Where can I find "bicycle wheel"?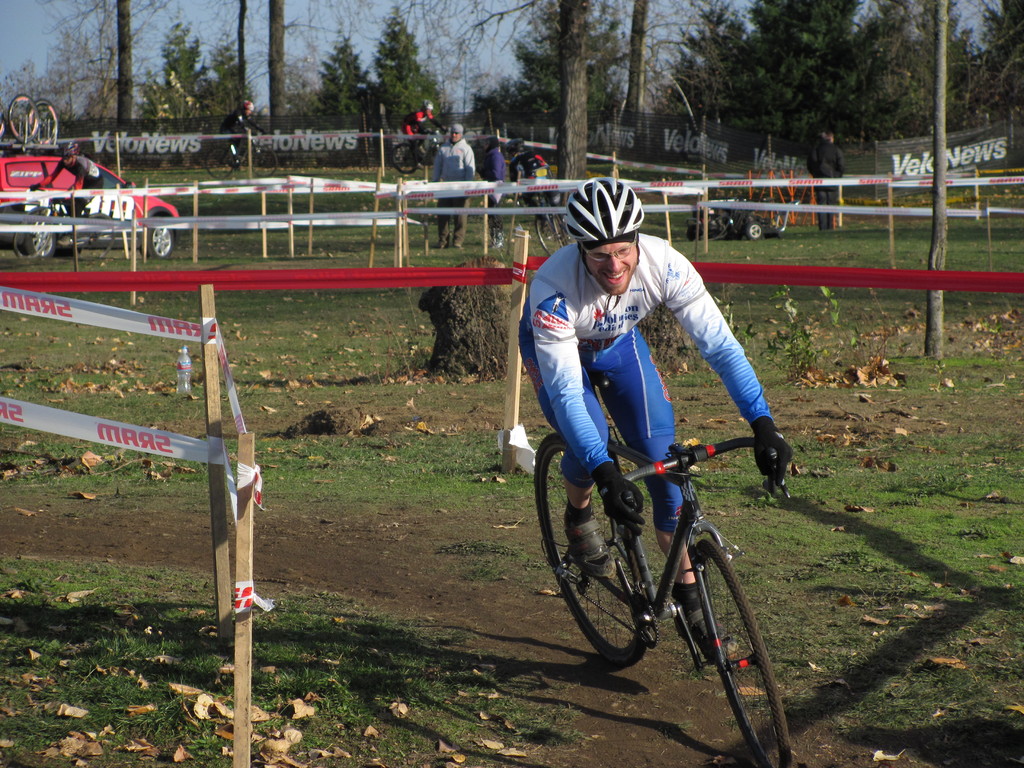
You can find it at <box>10,206,53,259</box>.
